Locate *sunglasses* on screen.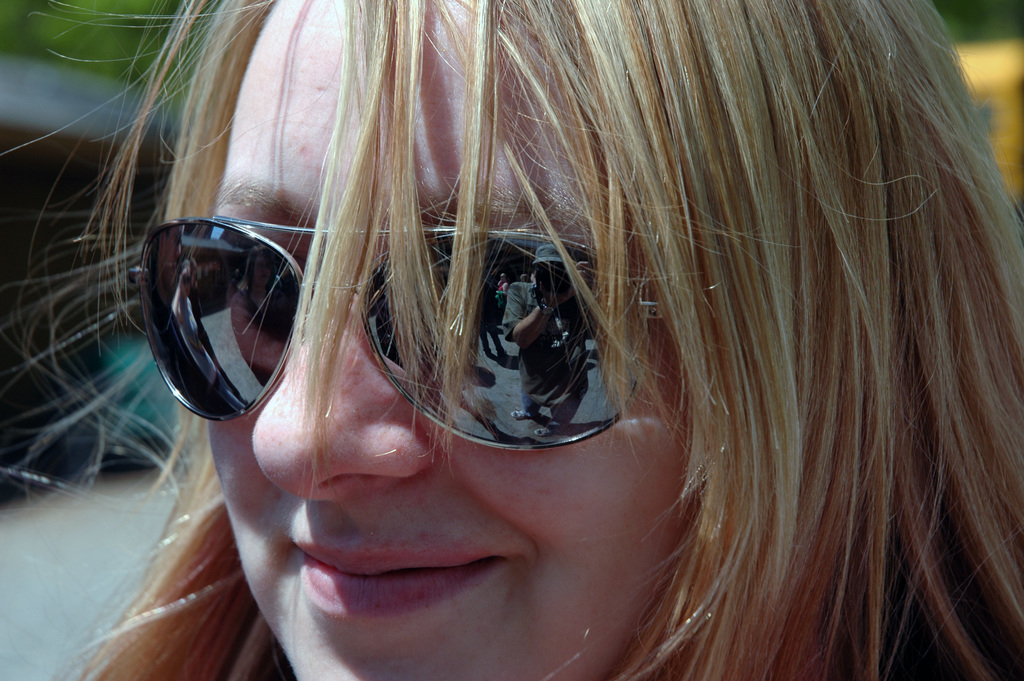
On screen at {"x1": 127, "y1": 217, "x2": 664, "y2": 450}.
